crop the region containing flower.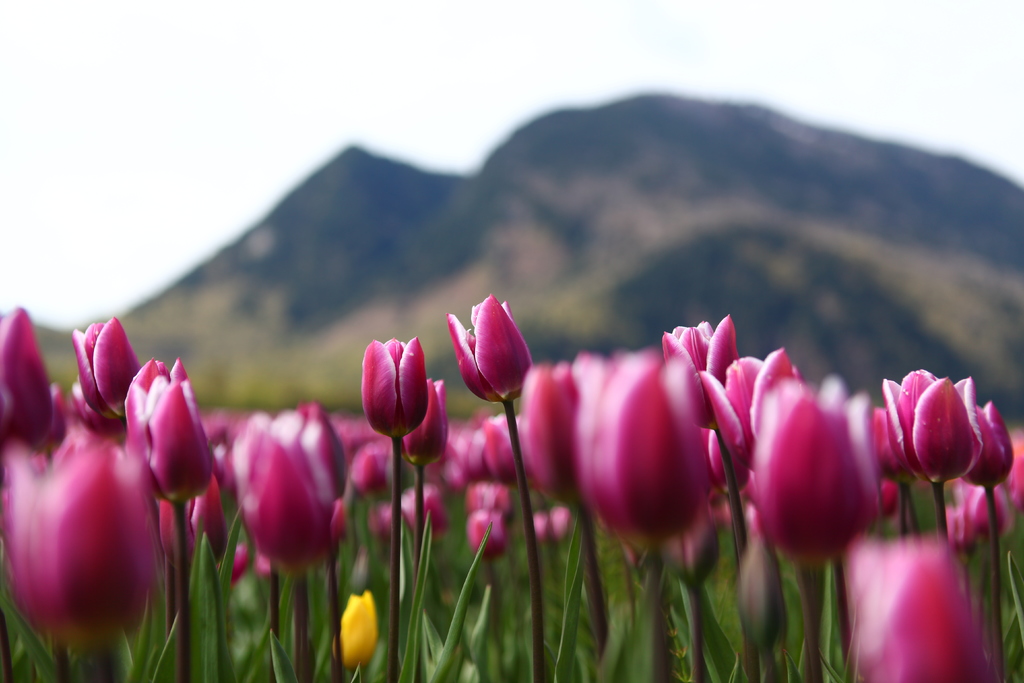
Crop region: region(0, 305, 53, 450).
